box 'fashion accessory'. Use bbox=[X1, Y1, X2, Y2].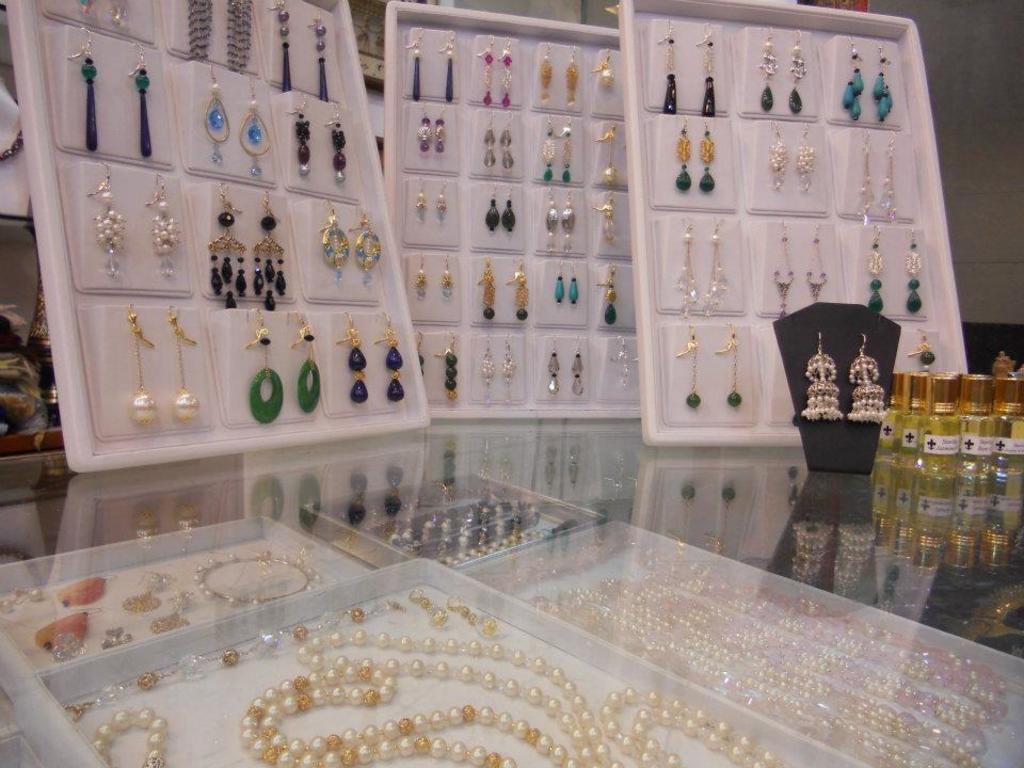
bbox=[839, 34, 860, 125].
